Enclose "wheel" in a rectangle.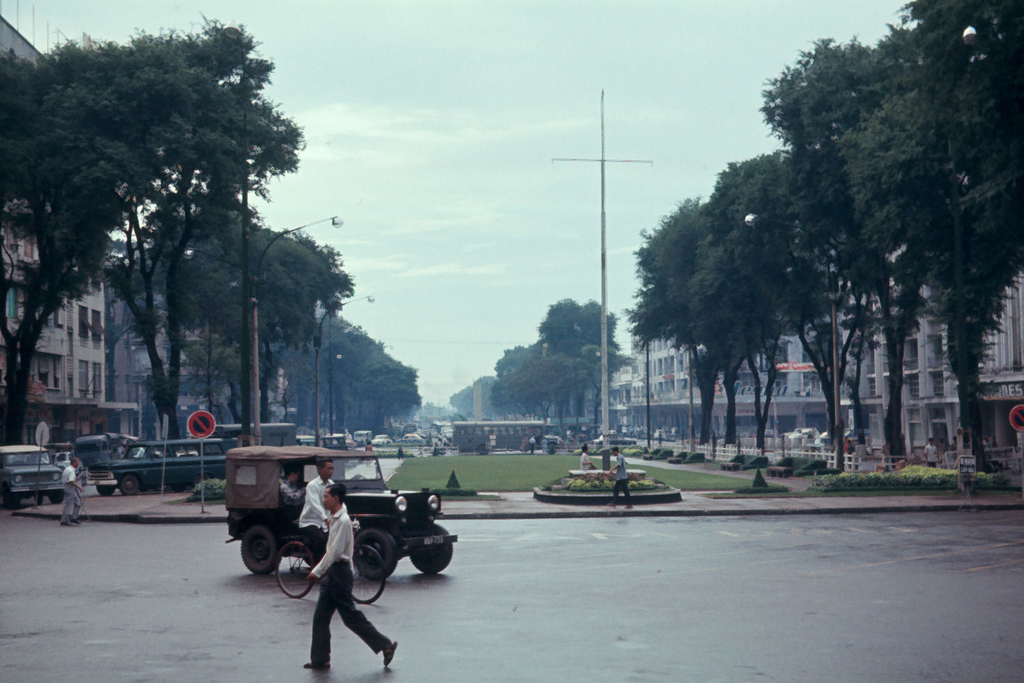
Rect(351, 528, 396, 579).
